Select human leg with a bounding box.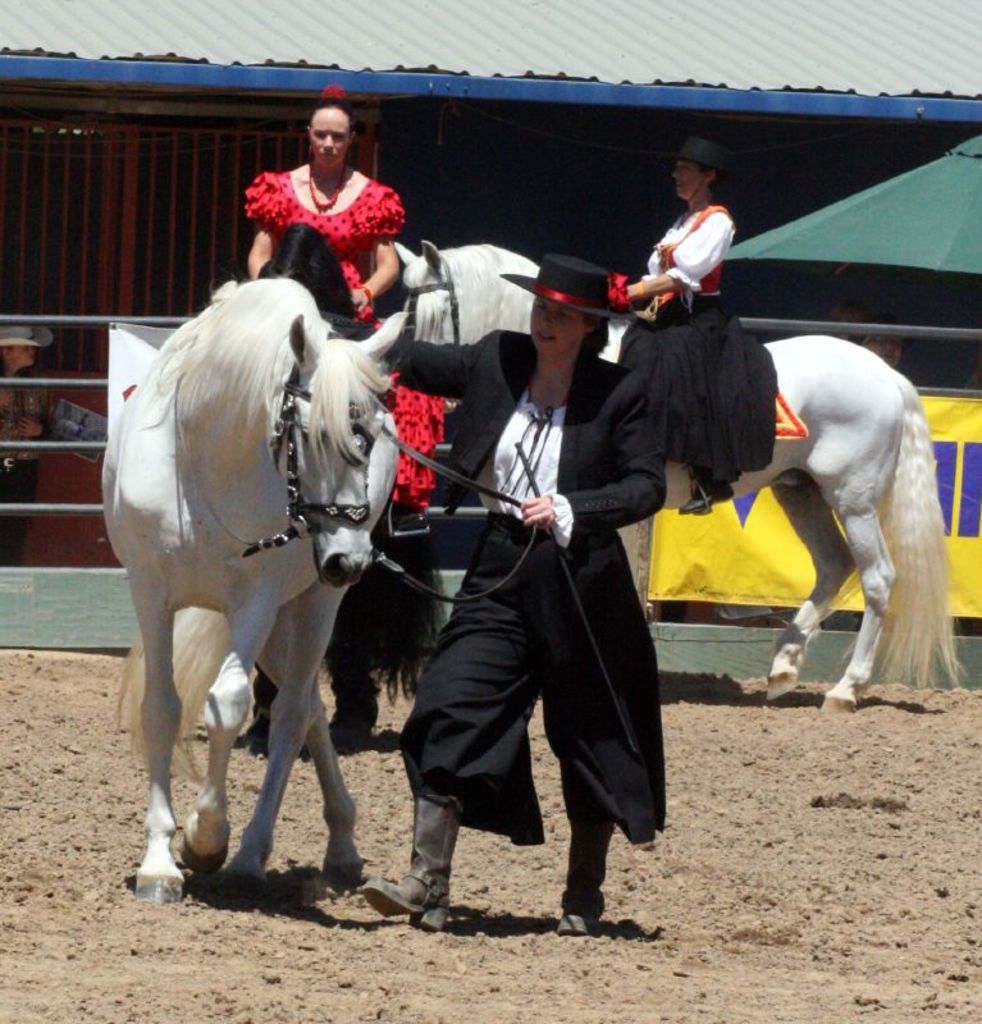
(358,719,435,941).
